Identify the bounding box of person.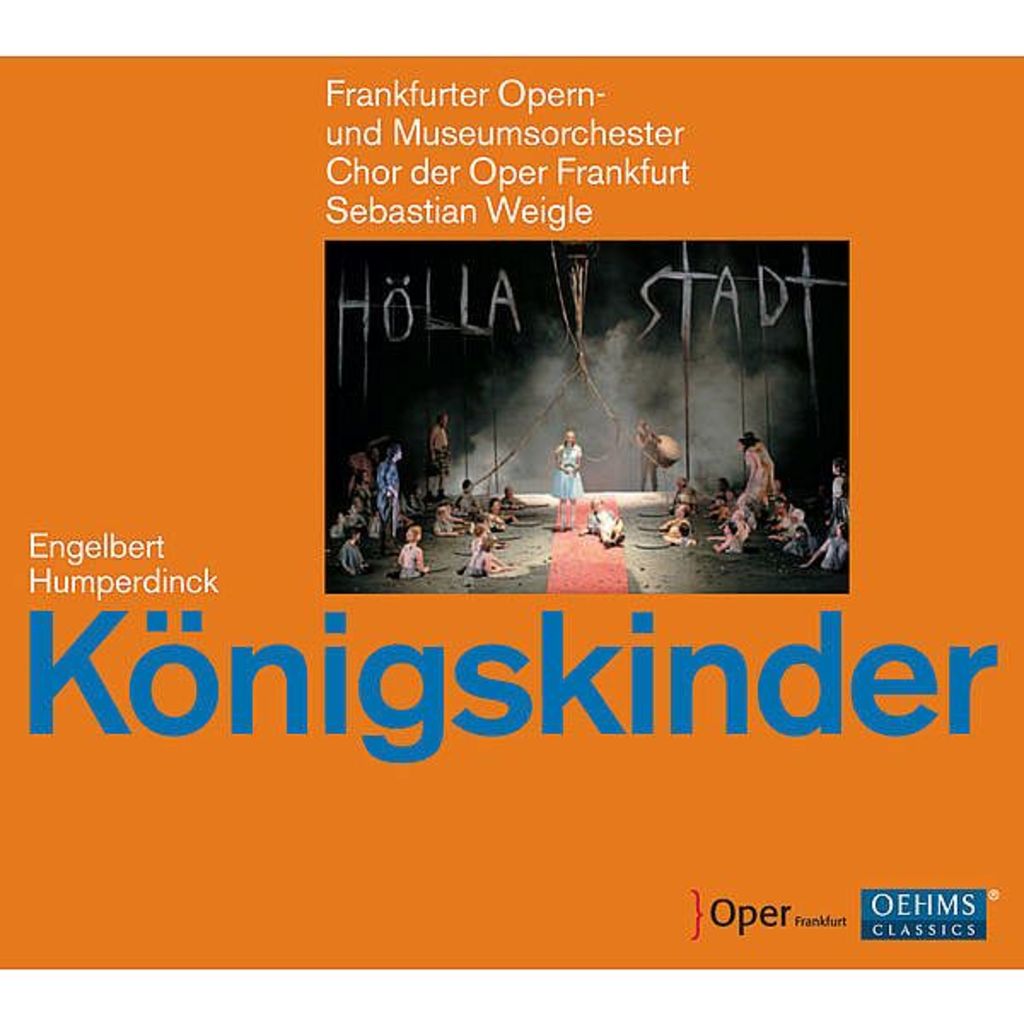
BBox(502, 486, 527, 509).
